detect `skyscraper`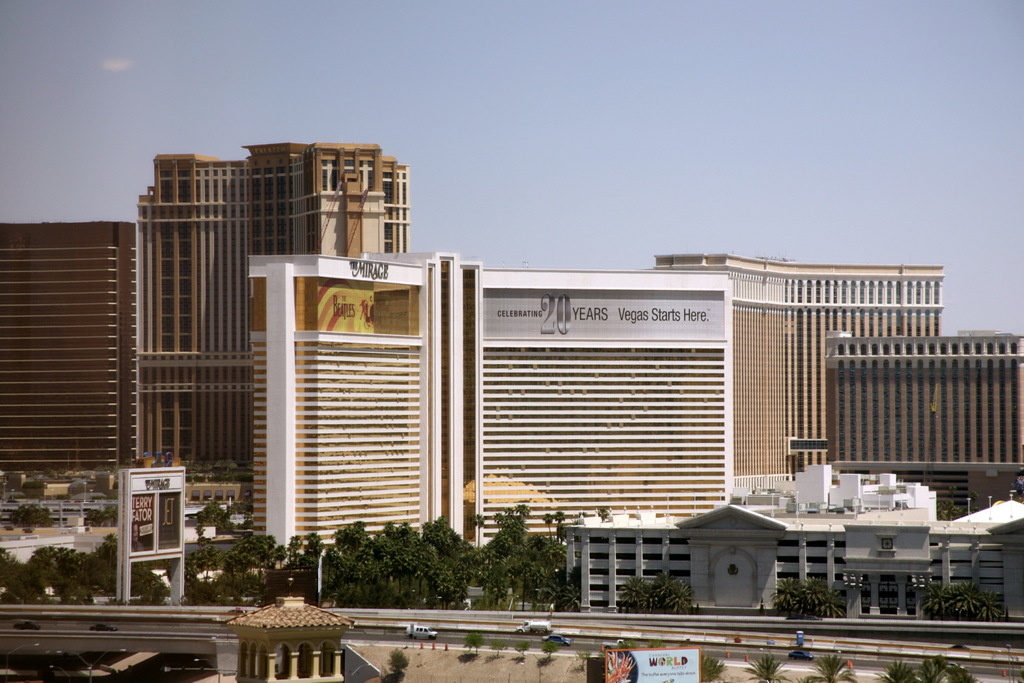
region(828, 327, 1023, 612)
